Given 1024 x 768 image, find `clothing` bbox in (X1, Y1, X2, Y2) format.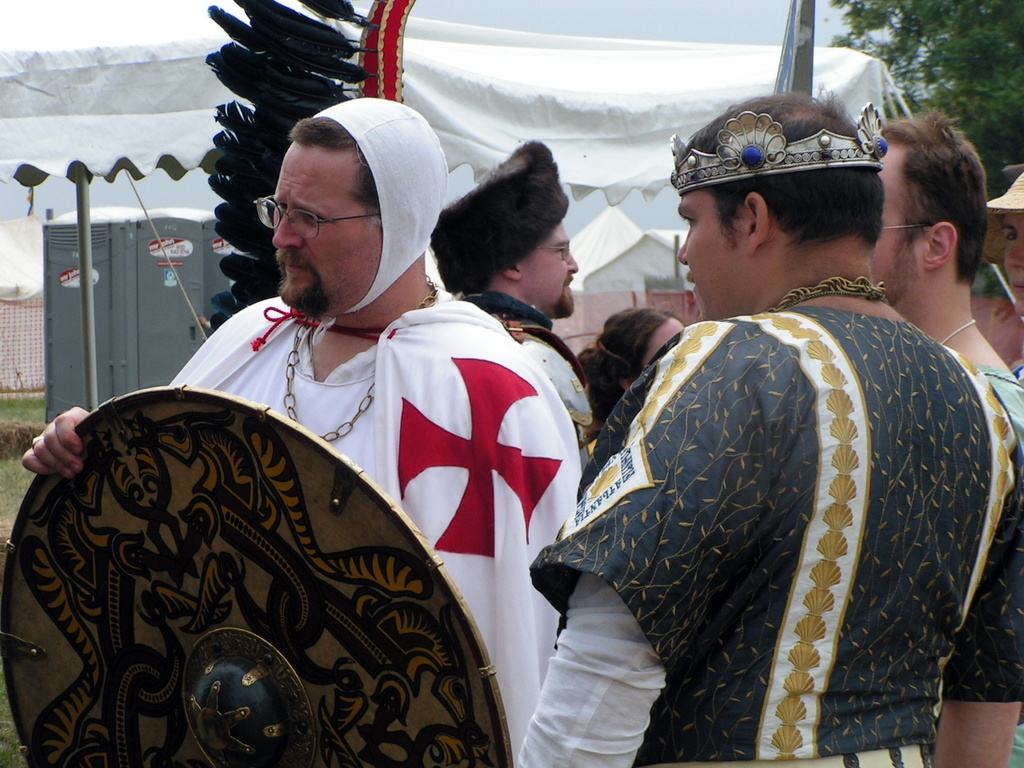
(158, 290, 586, 767).
